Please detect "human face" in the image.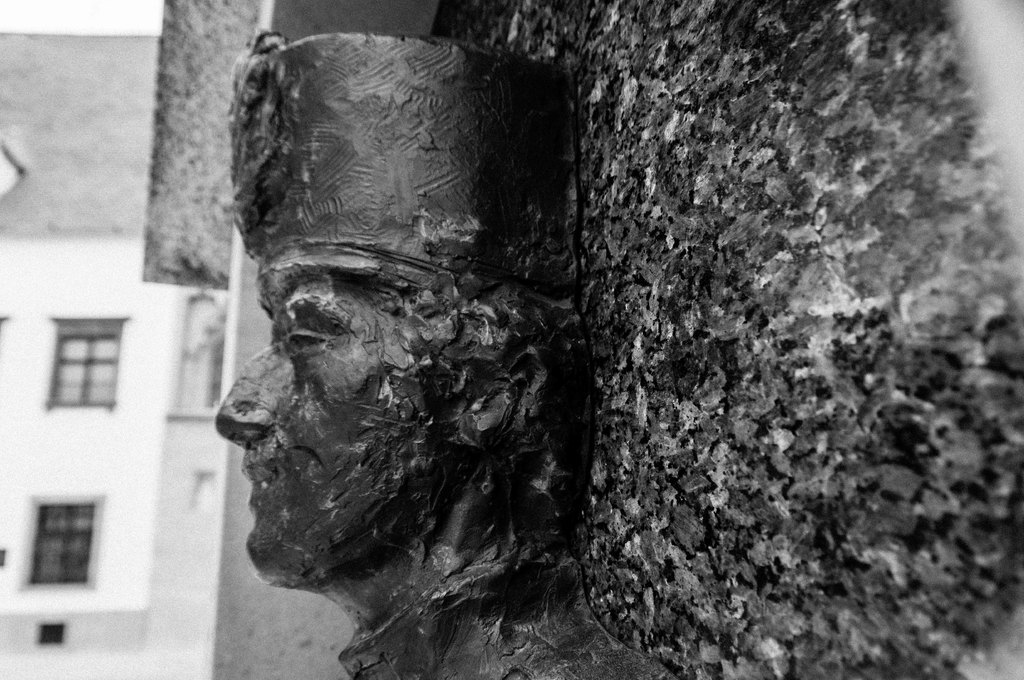
[211,262,476,592].
